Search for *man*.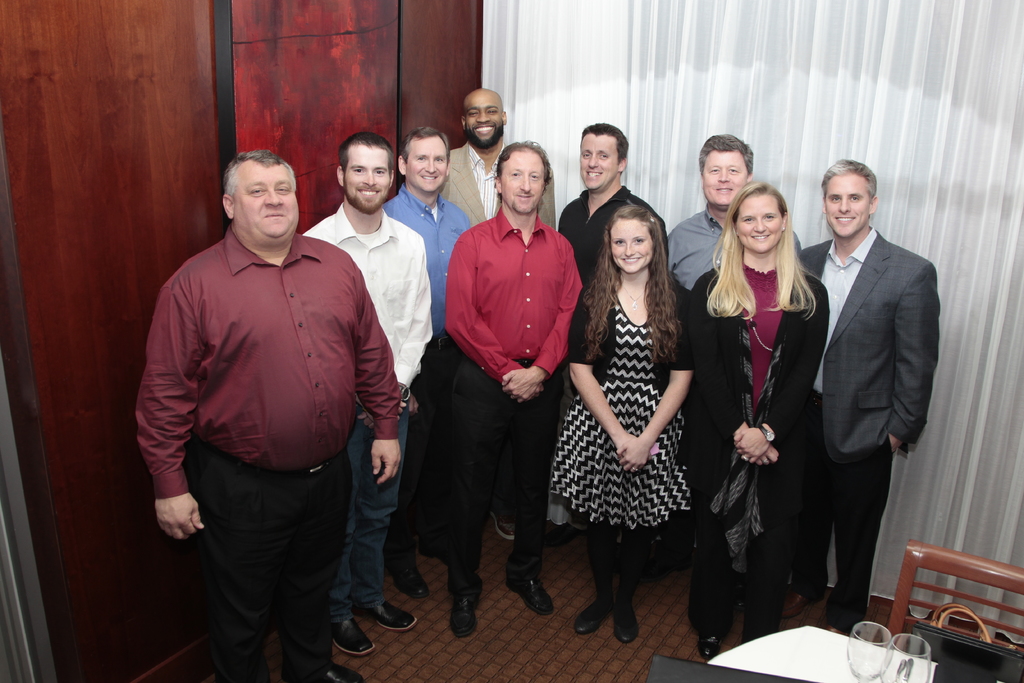
Found at {"x1": 303, "y1": 127, "x2": 430, "y2": 651}.
